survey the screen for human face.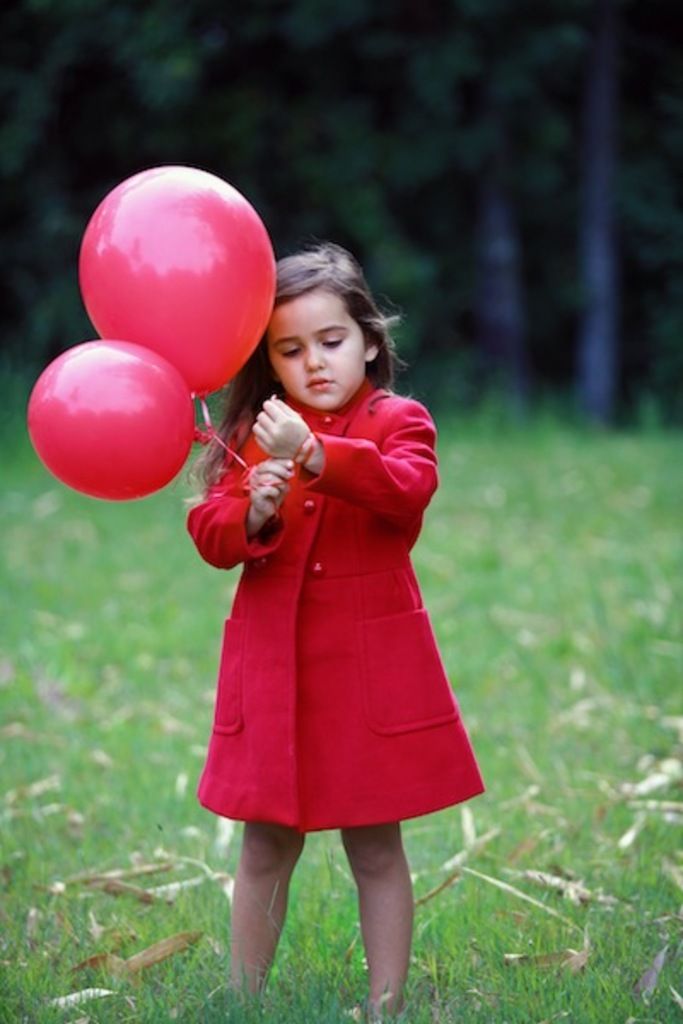
Survey found: <bbox>270, 278, 365, 410</bbox>.
